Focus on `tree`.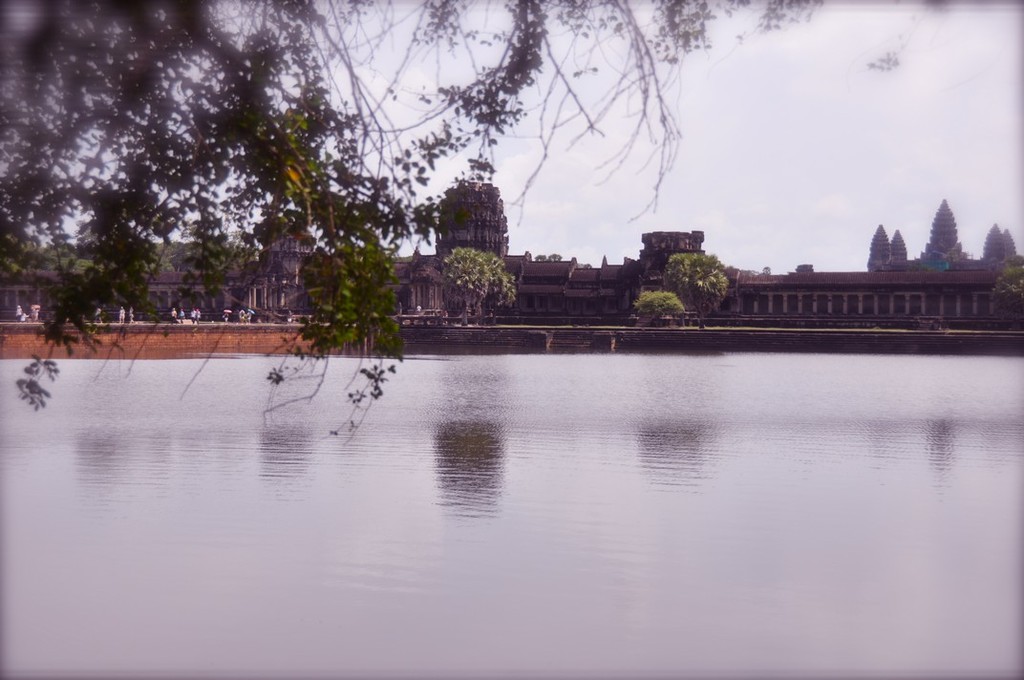
Focused at x1=435 y1=242 x2=524 y2=332.
